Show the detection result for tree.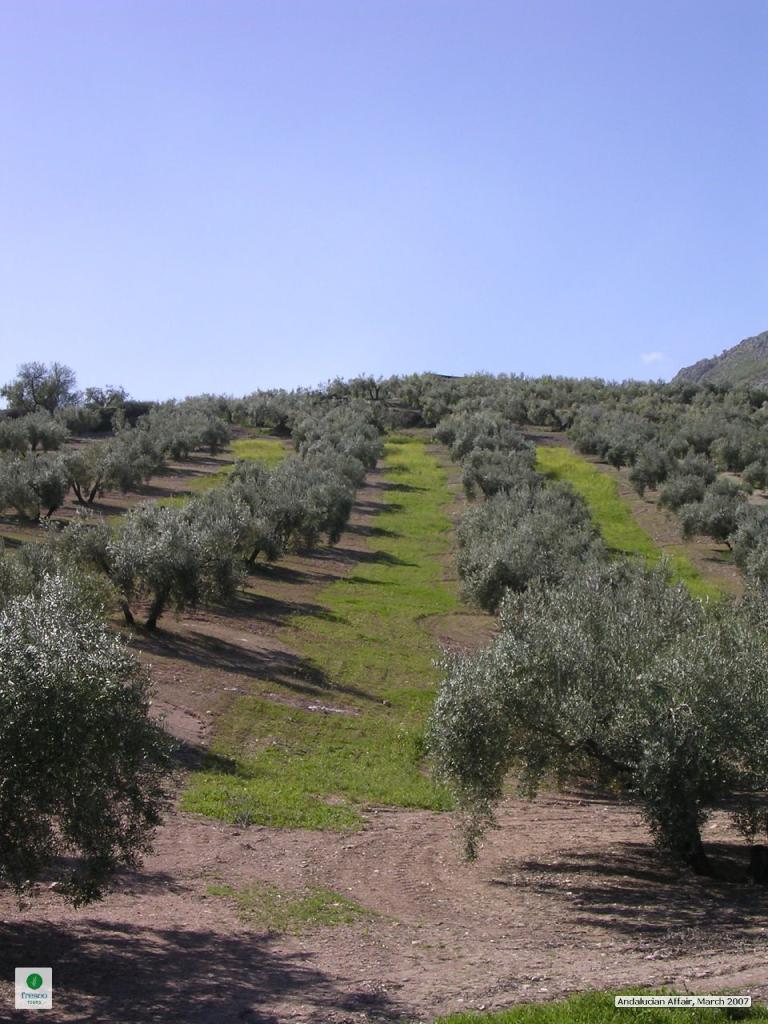
85, 437, 152, 502.
